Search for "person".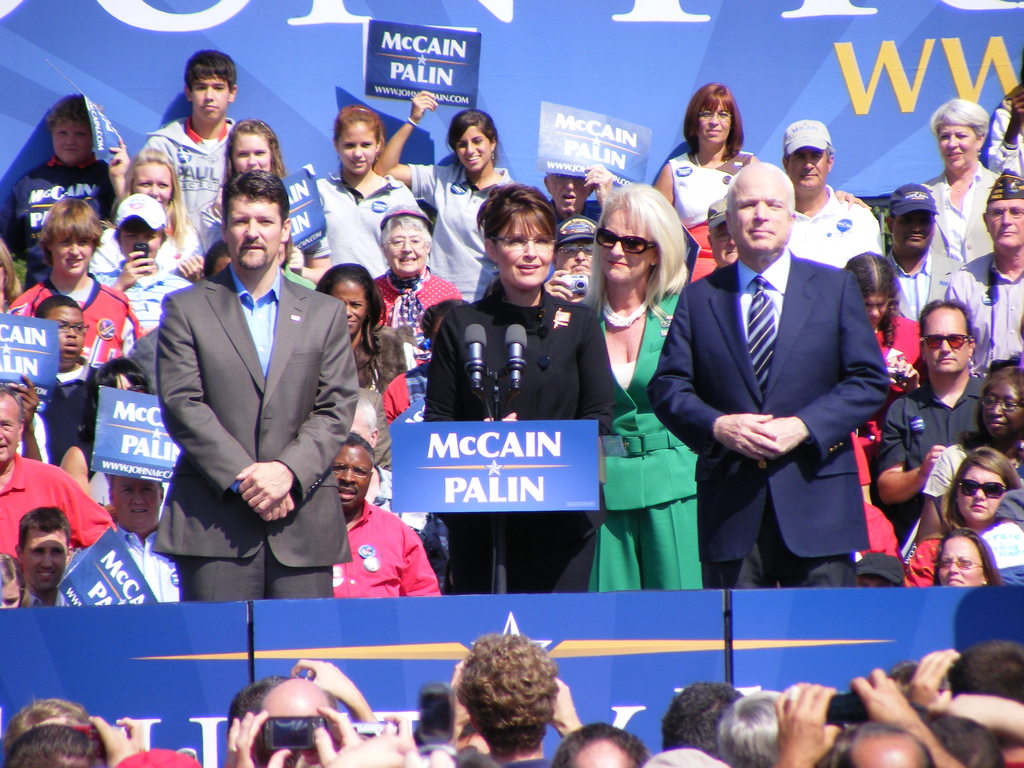
Found at crop(301, 100, 416, 286).
